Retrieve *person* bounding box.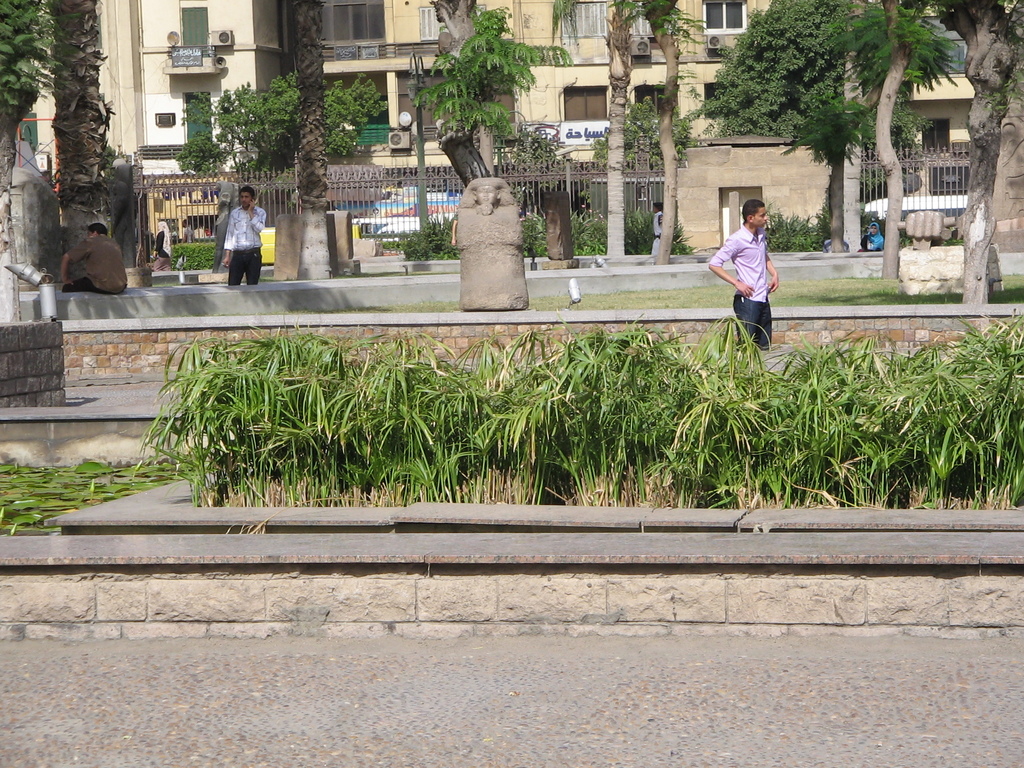
Bounding box: detection(720, 188, 790, 360).
